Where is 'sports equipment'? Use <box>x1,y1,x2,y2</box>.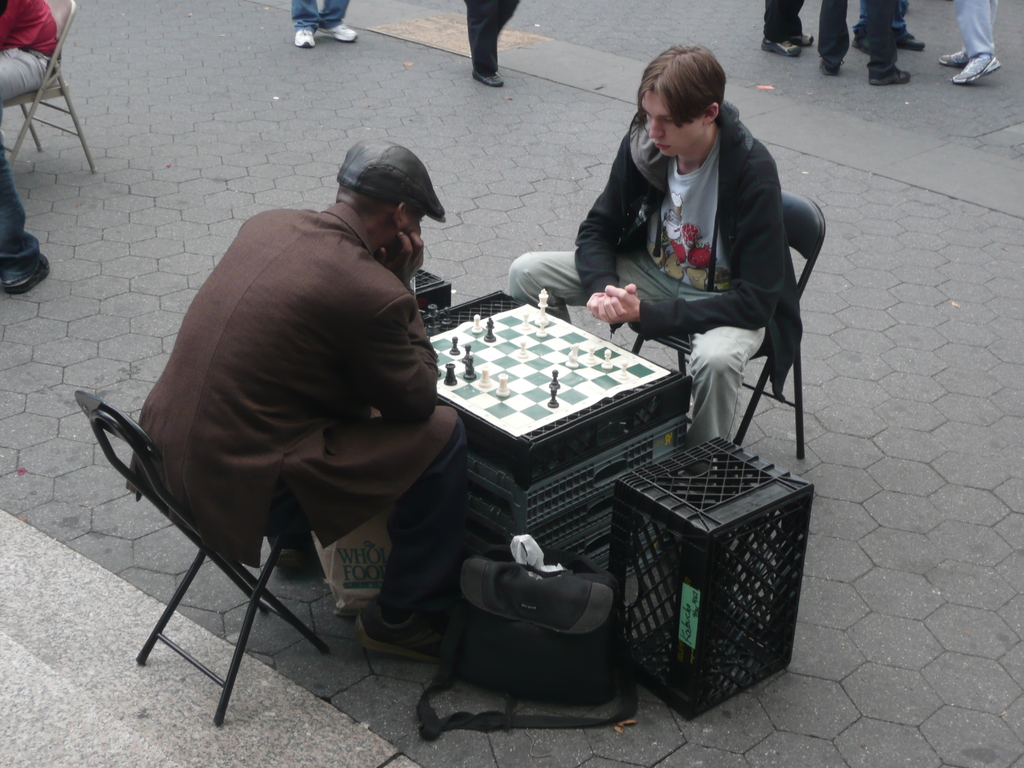
<box>297,31,317,48</box>.
